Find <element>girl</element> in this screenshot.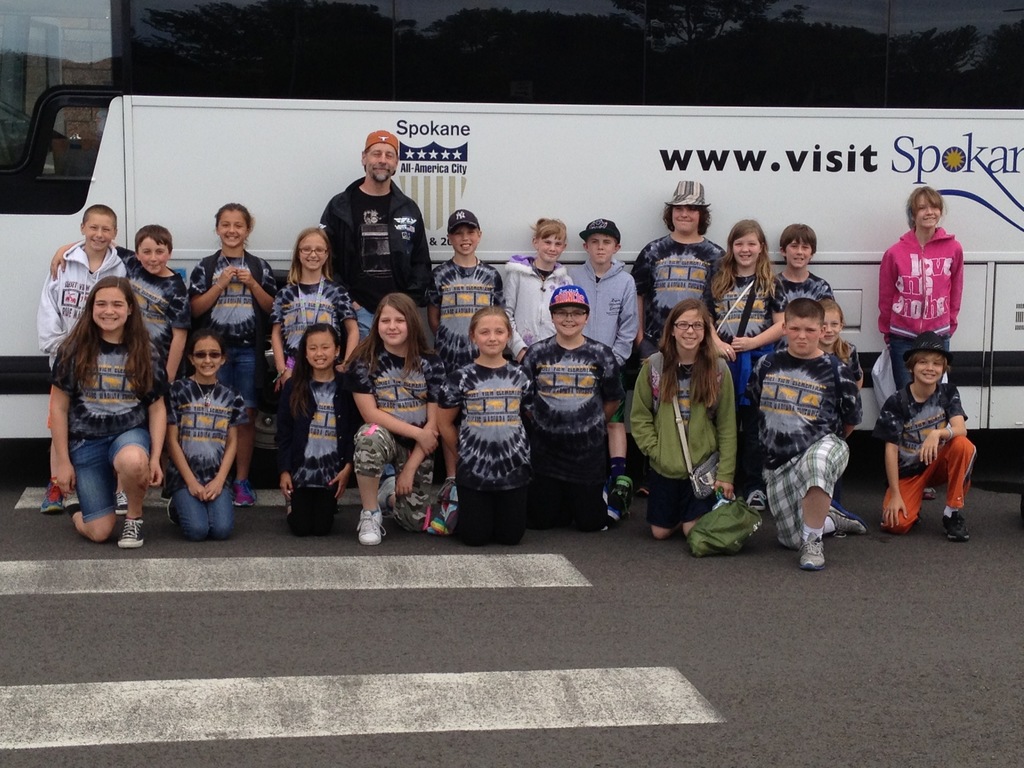
The bounding box for <element>girl</element> is left=261, top=218, right=364, bottom=516.
